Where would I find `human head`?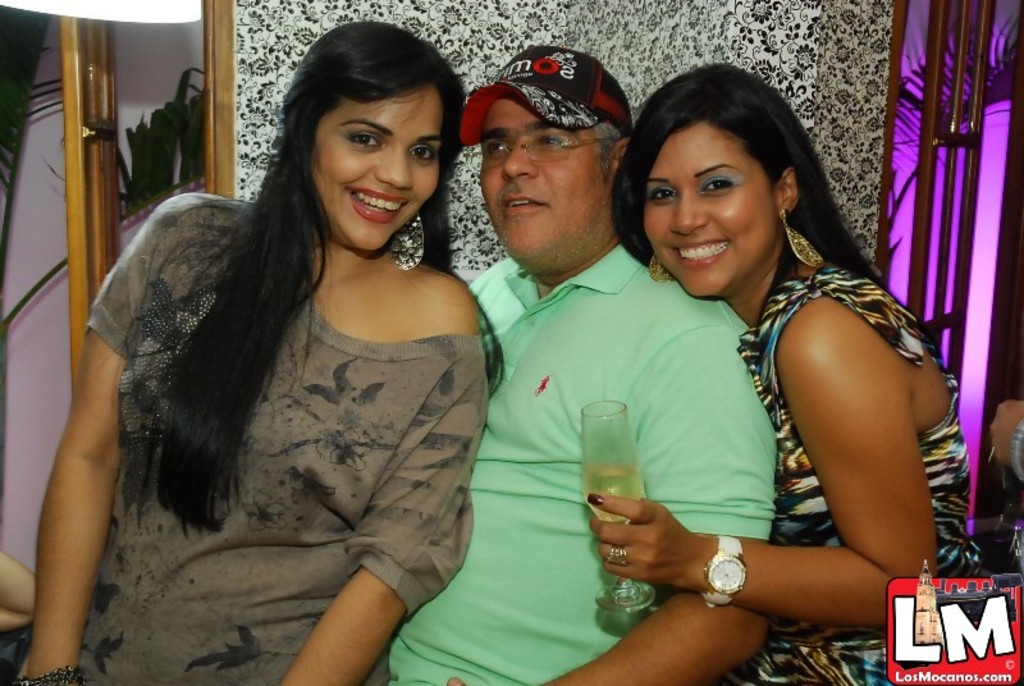
At {"x1": 477, "y1": 47, "x2": 634, "y2": 279}.
